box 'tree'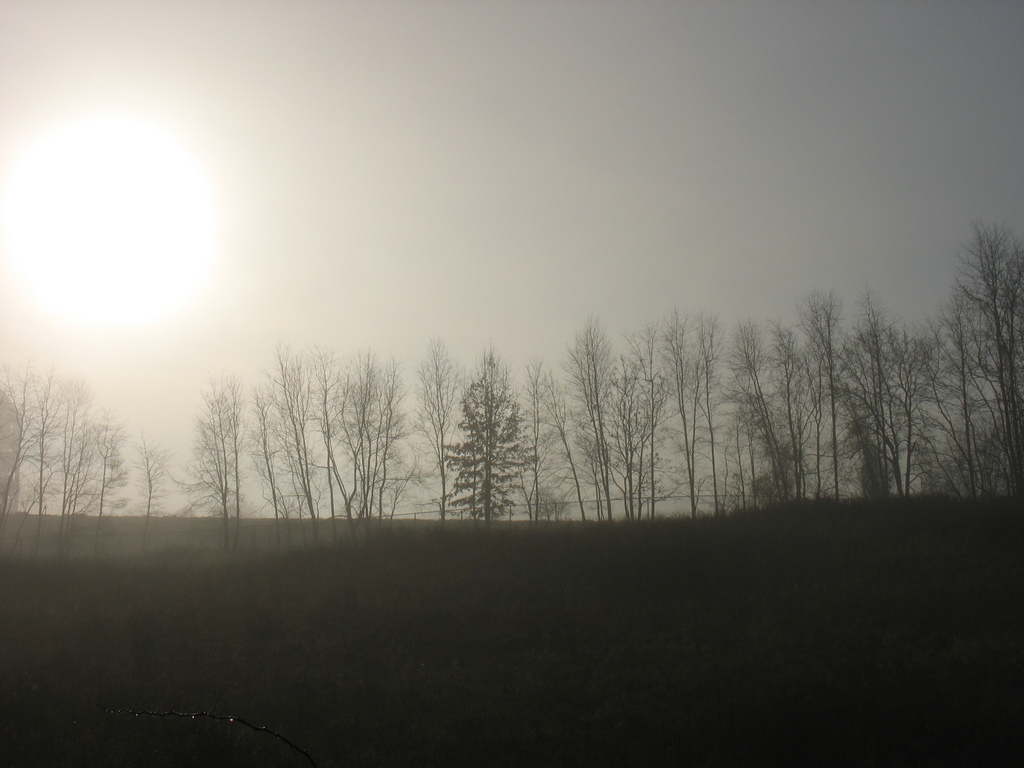
797/336/826/502
